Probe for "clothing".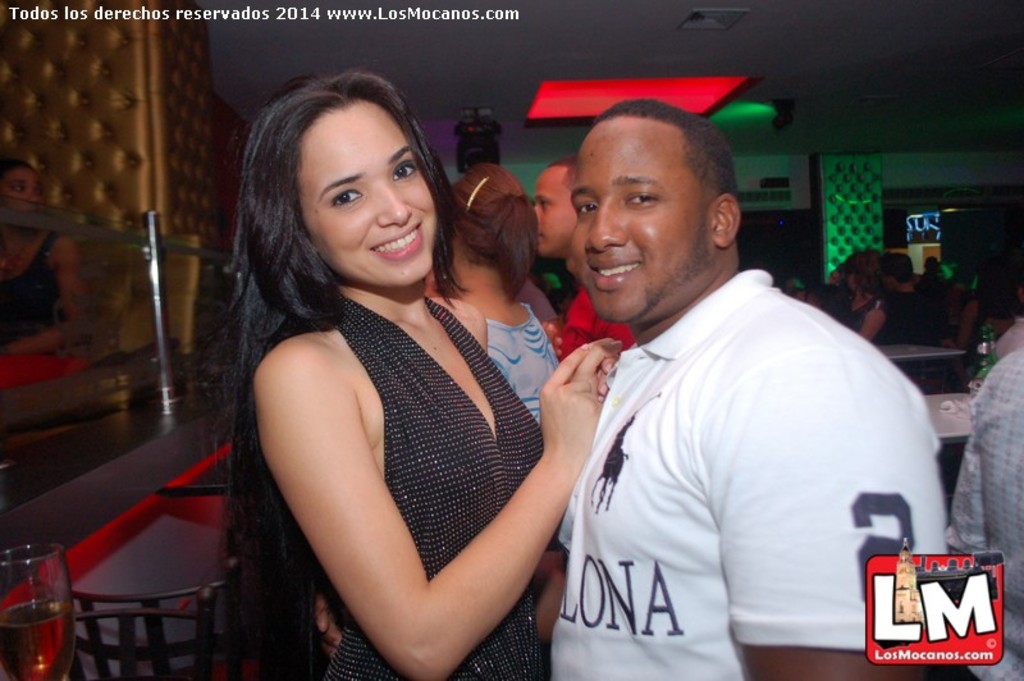
Probe result: bbox=(323, 297, 549, 680).
